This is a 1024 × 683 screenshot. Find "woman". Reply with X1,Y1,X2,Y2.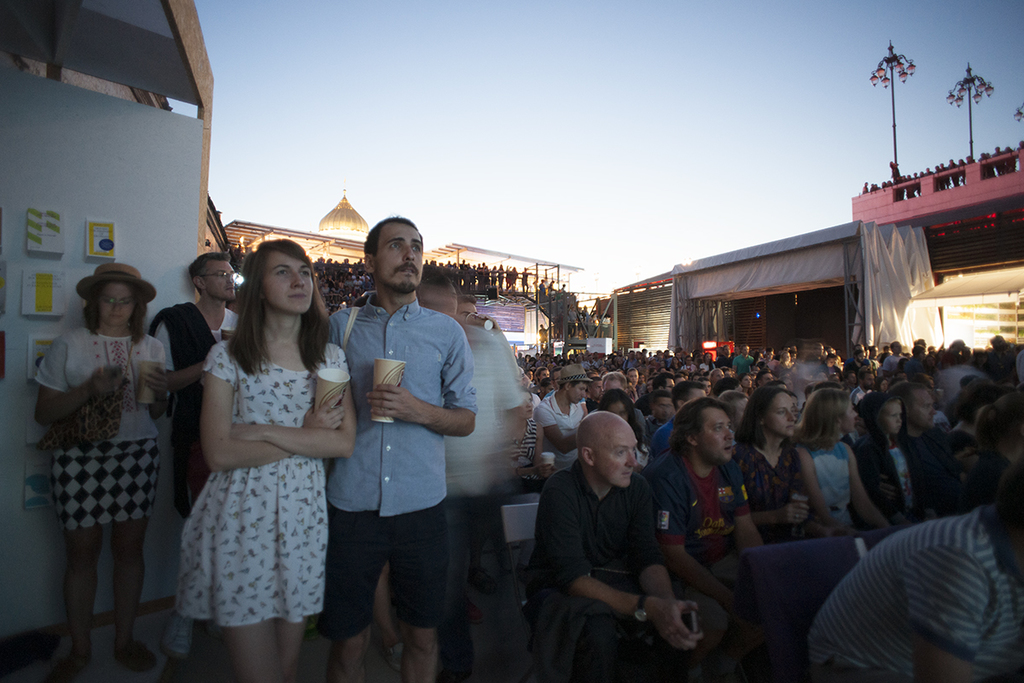
788,369,882,534.
